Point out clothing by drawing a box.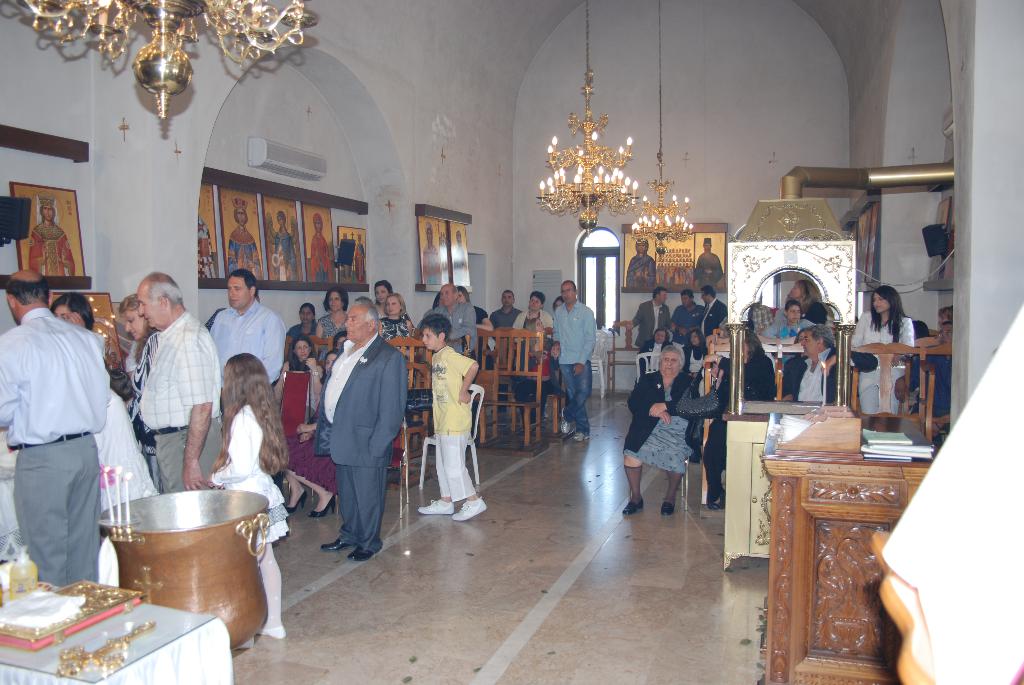
Rect(421, 244, 442, 283).
